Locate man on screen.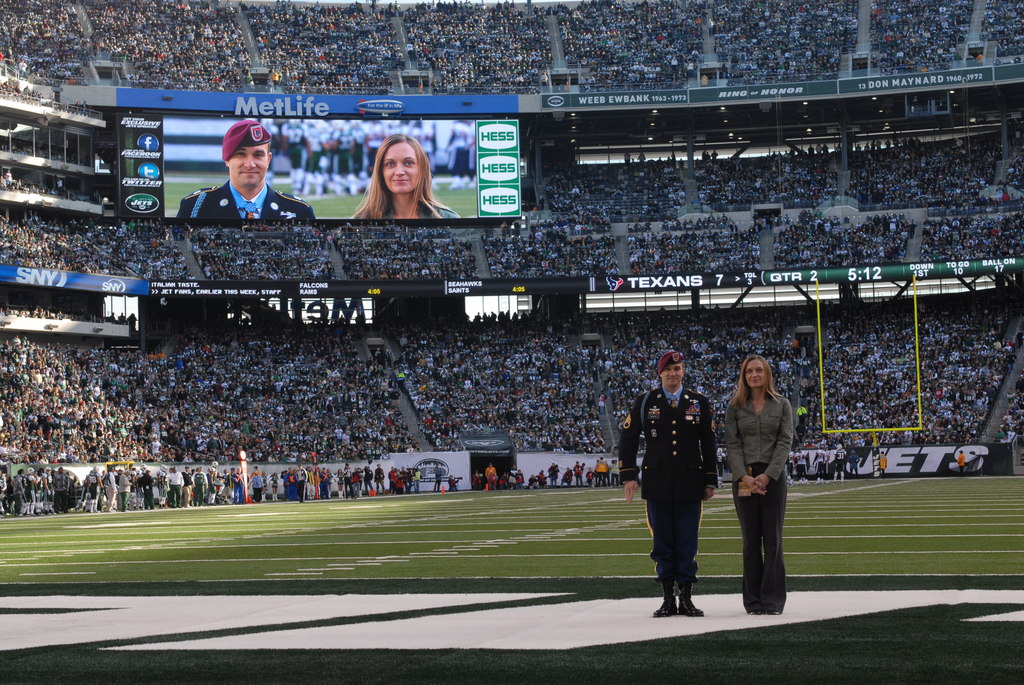
On screen at x1=624, y1=352, x2=723, y2=616.
